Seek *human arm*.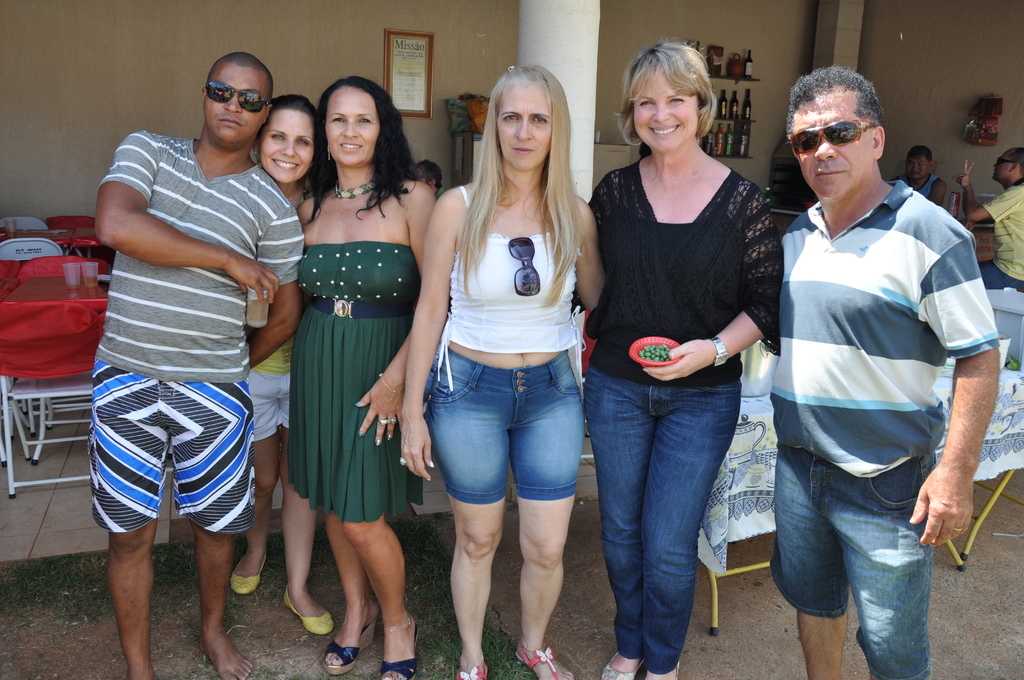
246:207:304:366.
